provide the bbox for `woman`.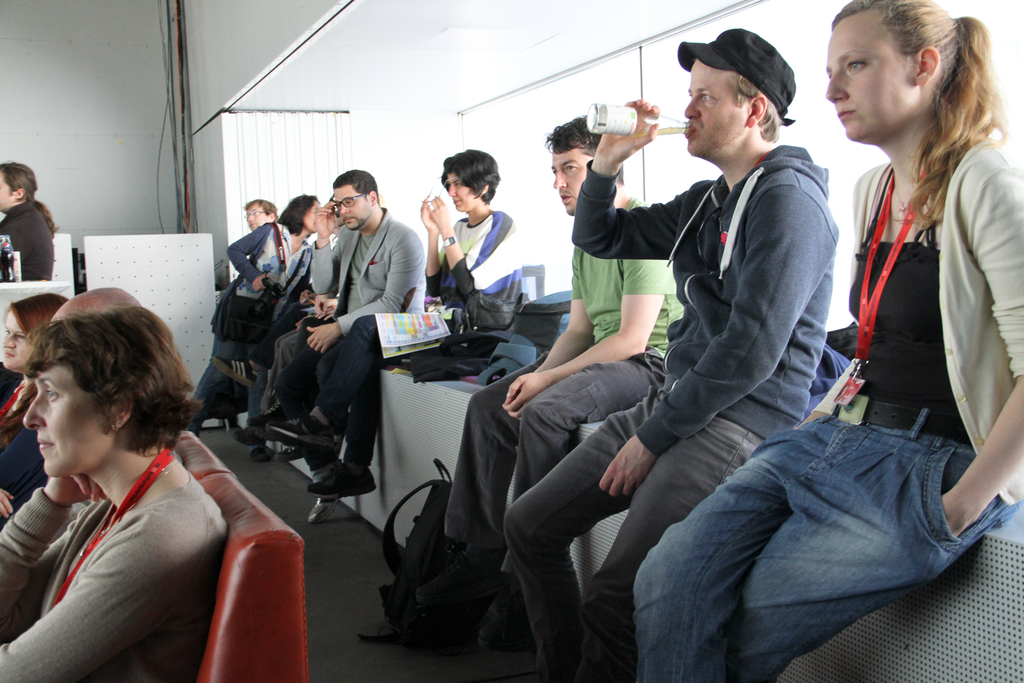
box(0, 293, 72, 522).
